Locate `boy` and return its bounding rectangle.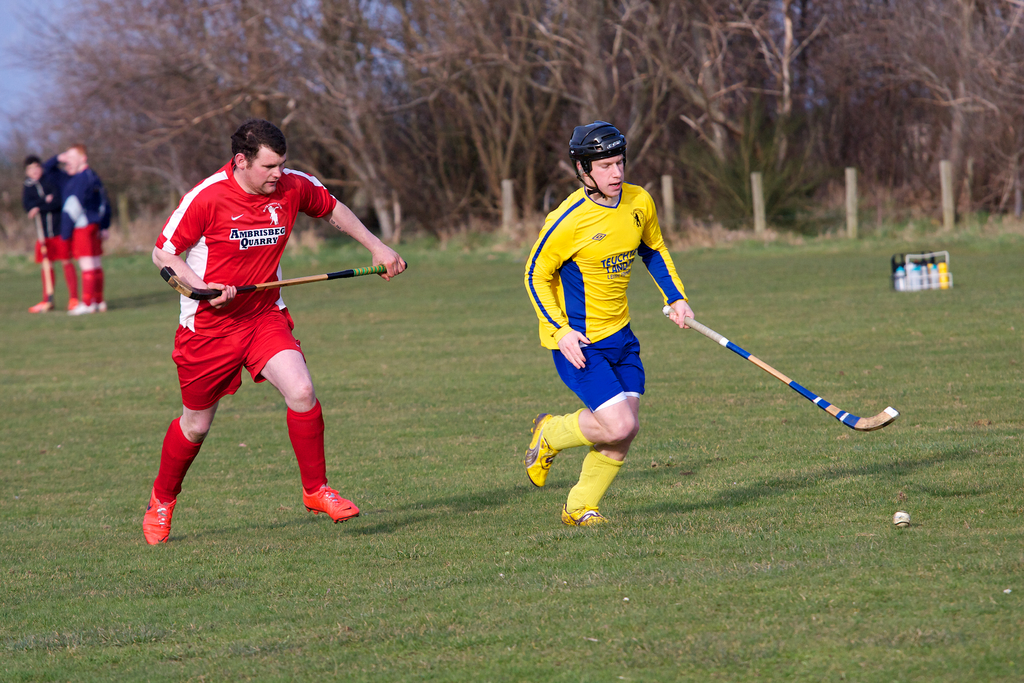
111/122/392/543.
